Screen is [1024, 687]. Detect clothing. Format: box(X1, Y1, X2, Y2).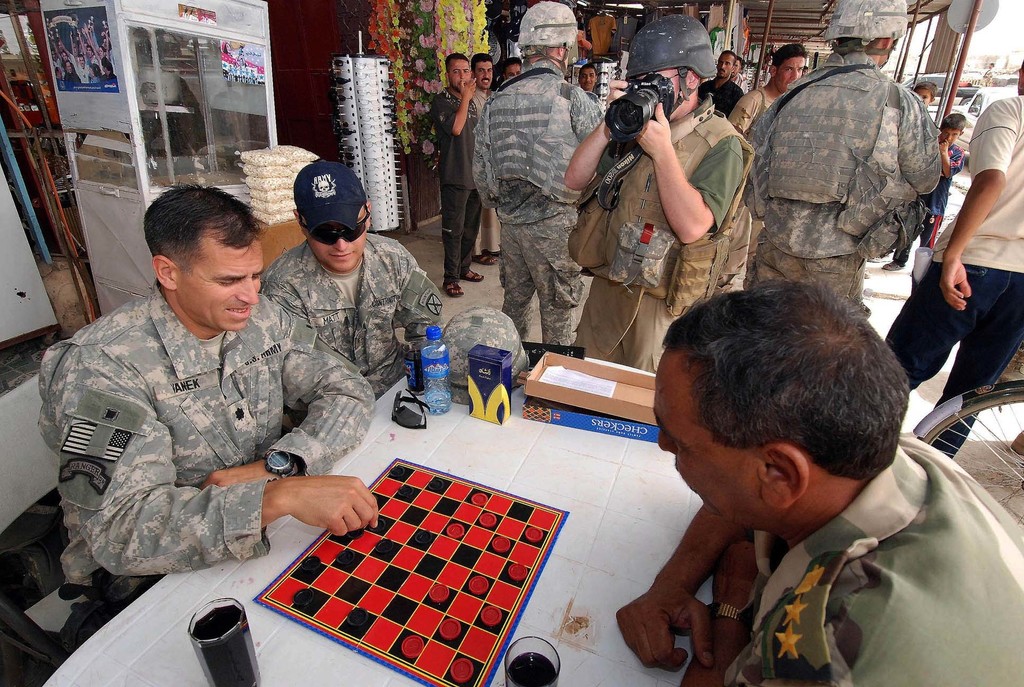
box(256, 234, 444, 398).
